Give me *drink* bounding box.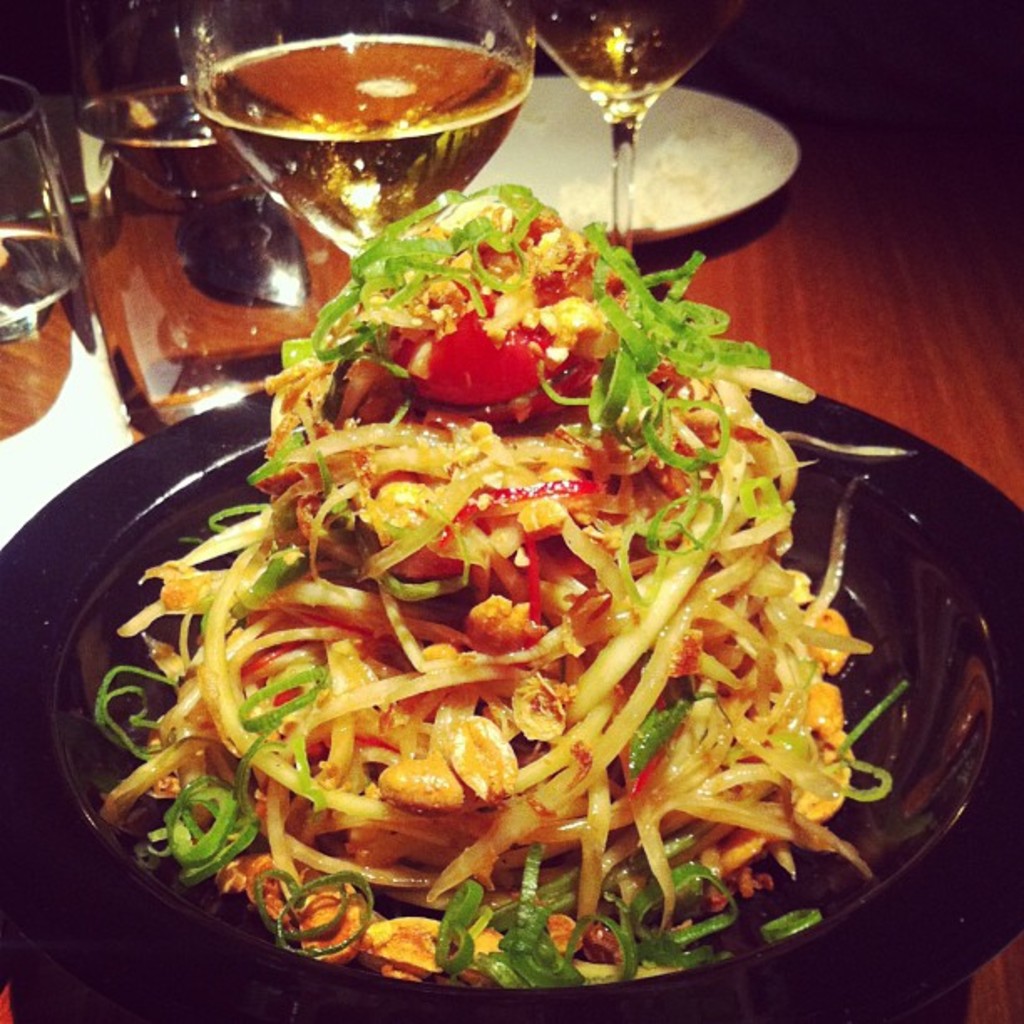
[left=181, top=35, right=554, bottom=239].
